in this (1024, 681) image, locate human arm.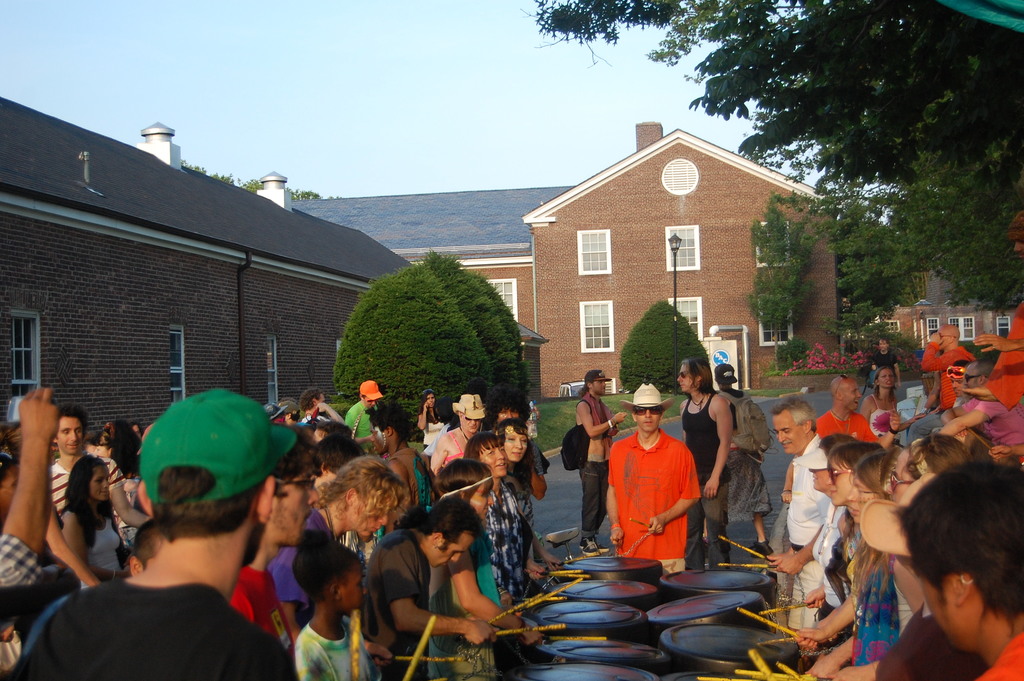
Bounding box: <region>935, 402, 1003, 434</region>.
